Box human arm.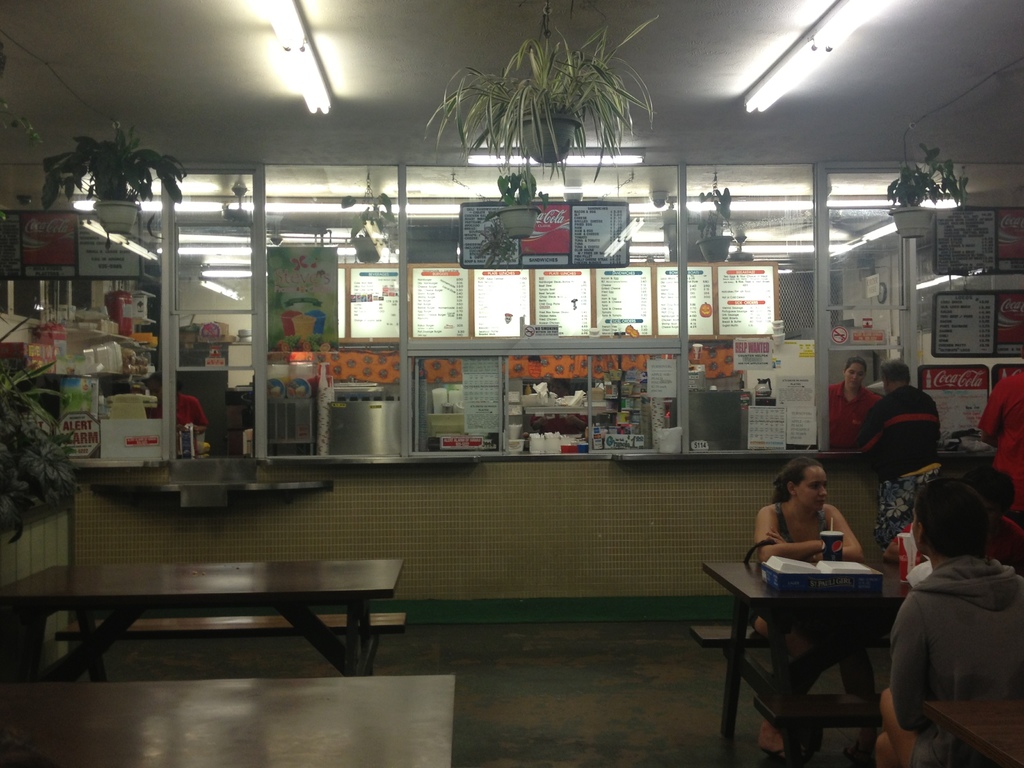
<bbox>760, 538, 819, 563</bbox>.
